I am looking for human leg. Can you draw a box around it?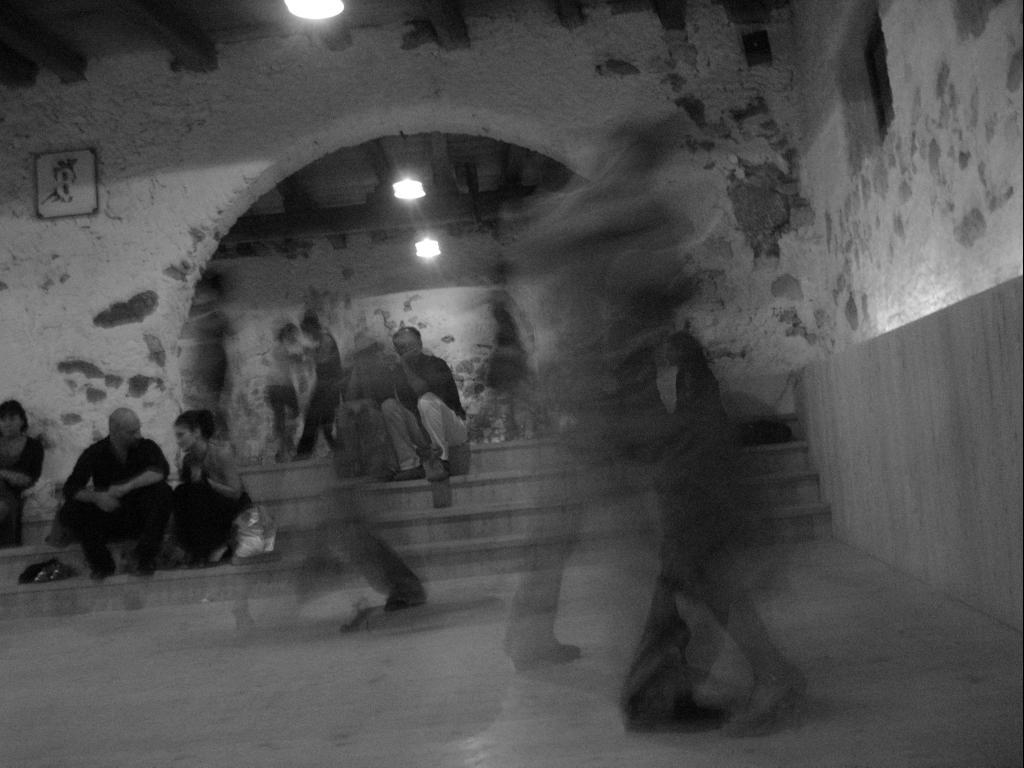
Sure, the bounding box is bbox(416, 391, 467, 487).
